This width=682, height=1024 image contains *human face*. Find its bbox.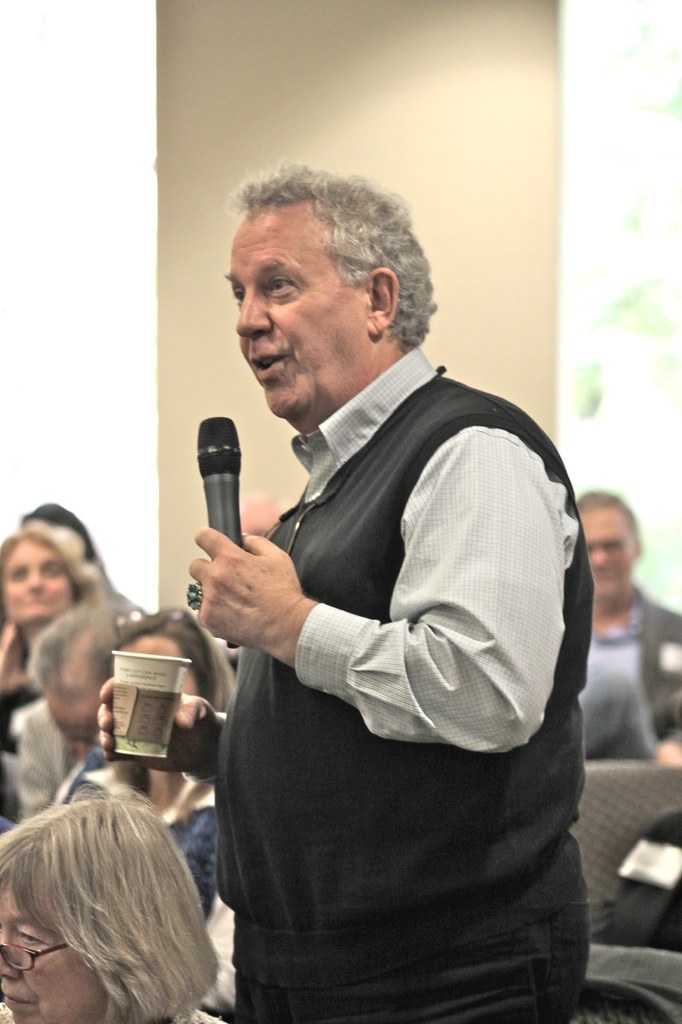
box(113, 634, 202, 689).
